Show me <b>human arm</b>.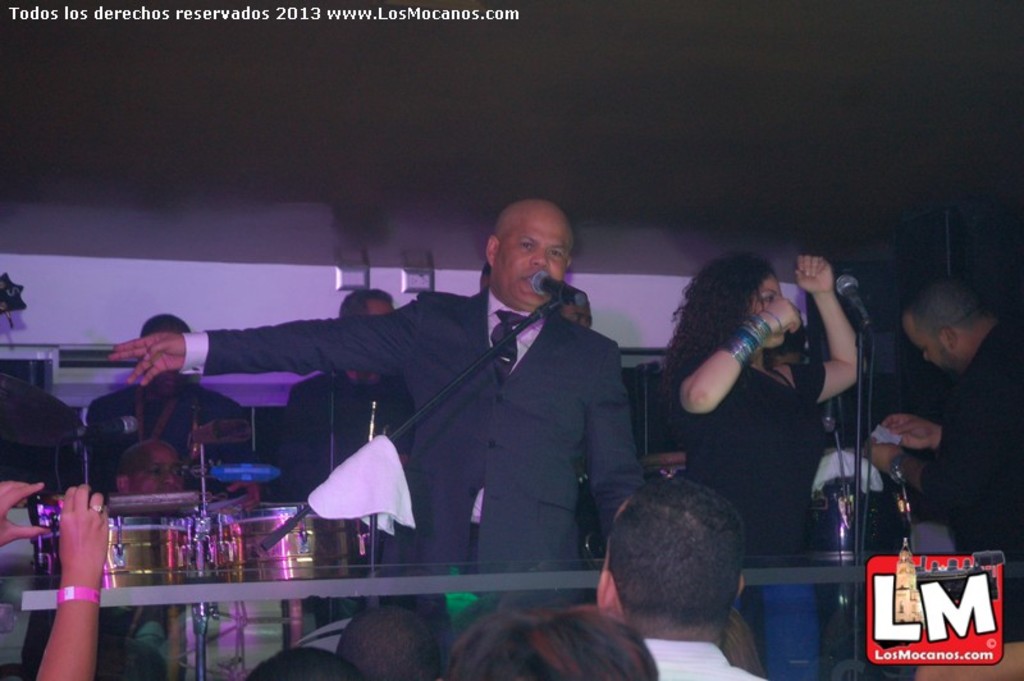
<b>human arm</b> is here: box=[852, 431, 1014, 524].
